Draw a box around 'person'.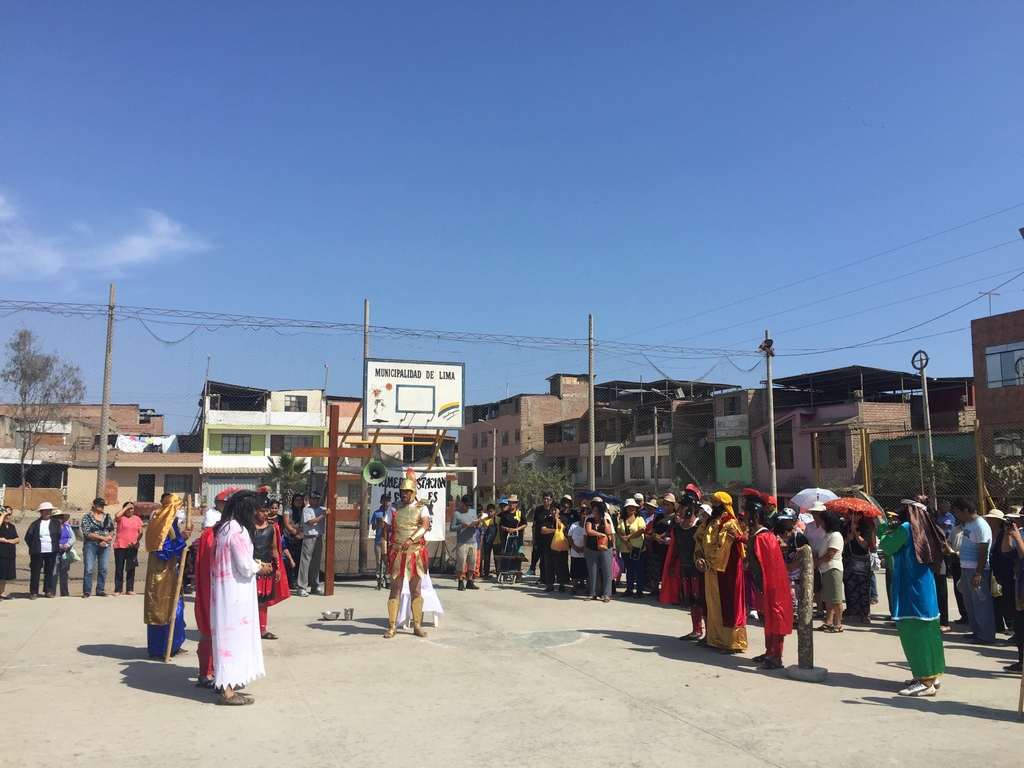
pyautogui.locateOnScreen(49, 507, 77, 598).
